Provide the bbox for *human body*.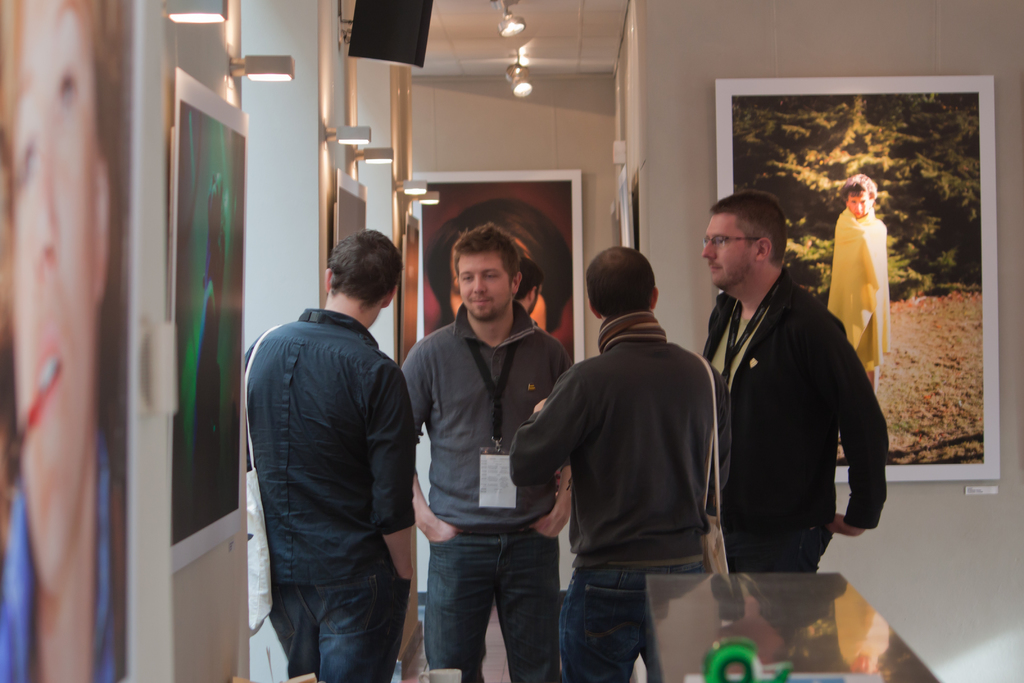
{"x1": 827, "y1": 158, "x2": 906, "y2": 444}.
